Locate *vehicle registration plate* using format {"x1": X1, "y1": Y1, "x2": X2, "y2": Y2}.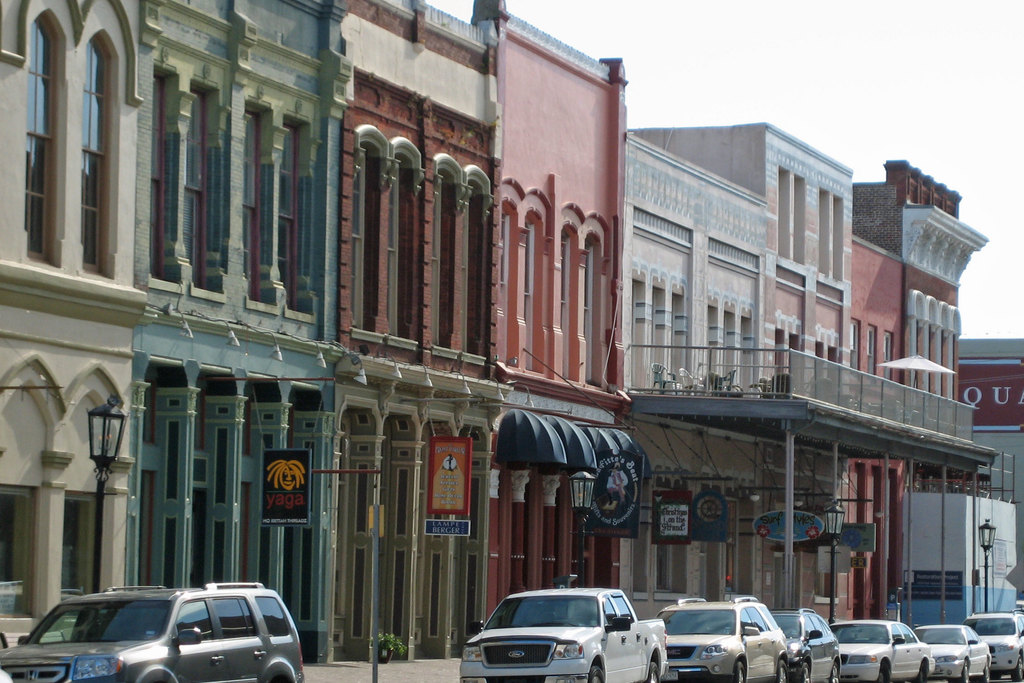
{"x1": 662, "y1": 666, "x2": 680, "y2": 682}.
